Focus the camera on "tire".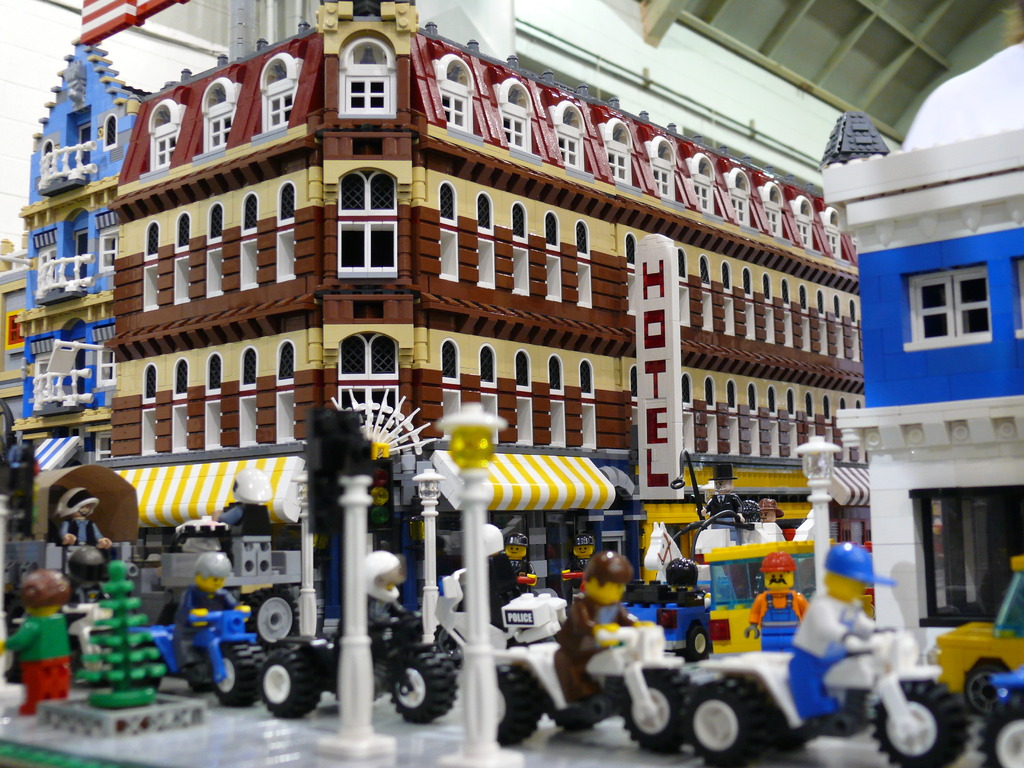
Focus region: x1=673 y1=676 x2=776 y2=767.
